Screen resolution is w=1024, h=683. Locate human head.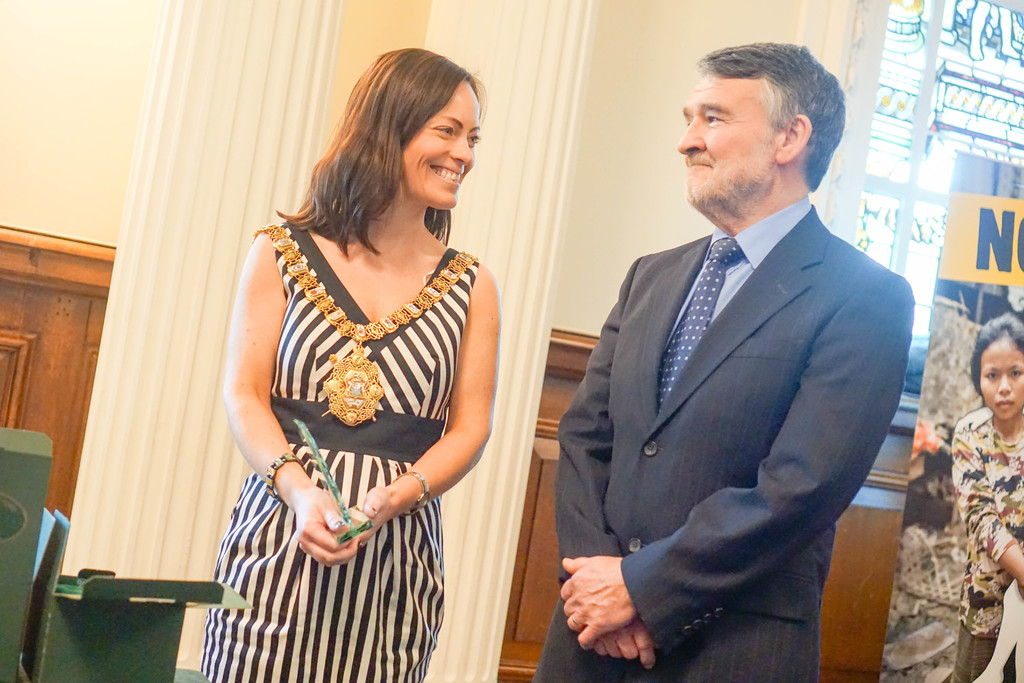
x1=349, y1=43, x2=488, y2=207.
